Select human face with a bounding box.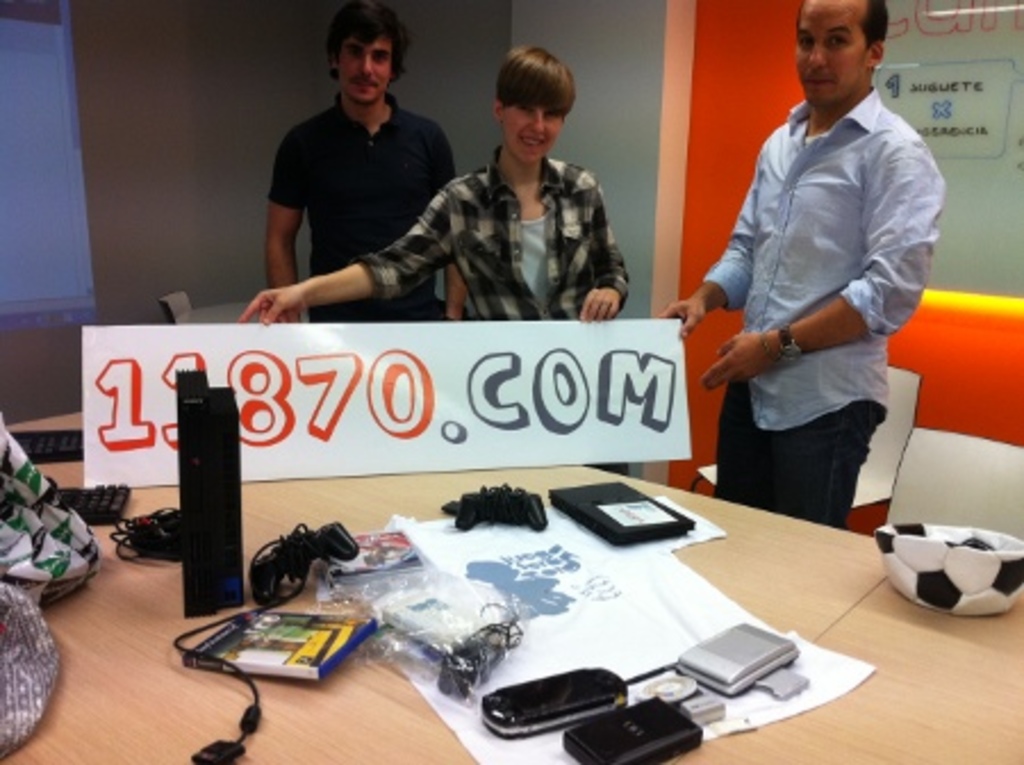
BBox(510, 89, 569, 168).
